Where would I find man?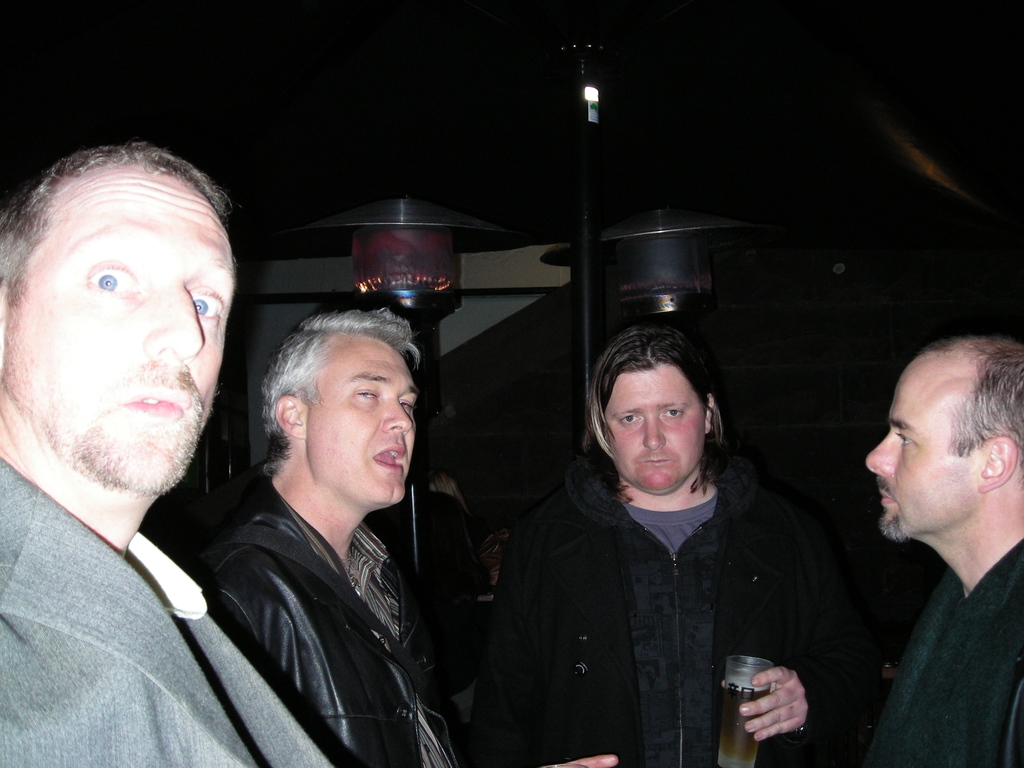
At detection(854, 336, 1023, 767).
